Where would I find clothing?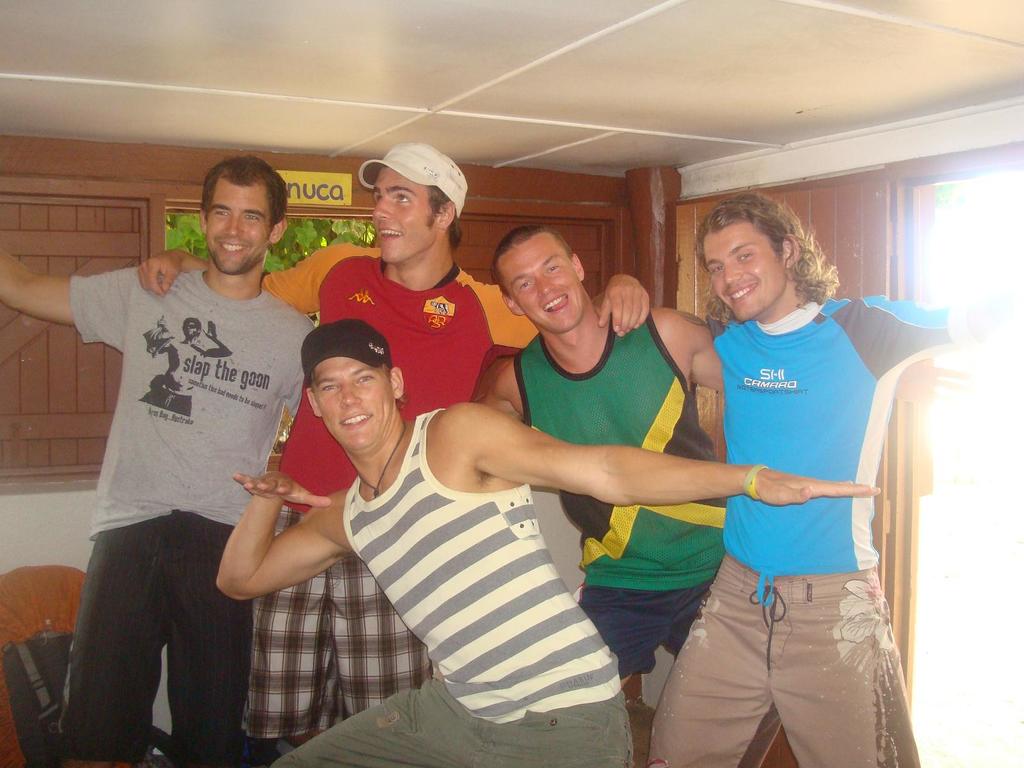
At select_region(635, 294, 986, 760).
